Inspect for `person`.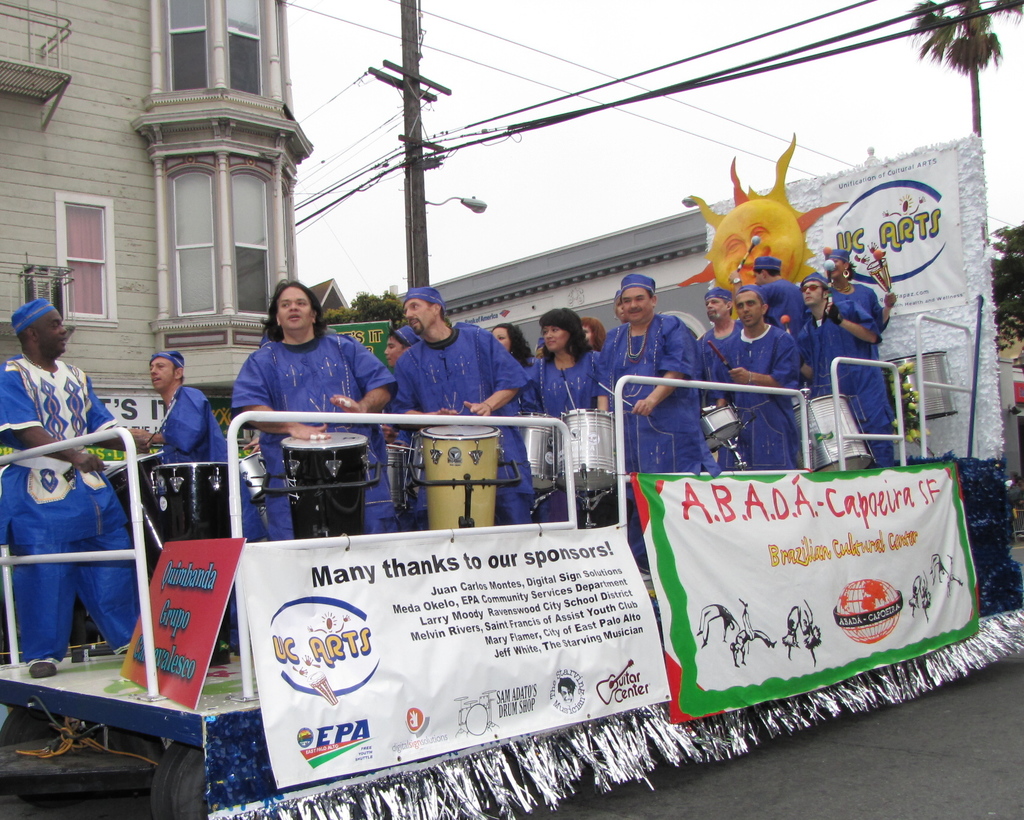
Inspection: bbox=[529, 303, 609, 519].
